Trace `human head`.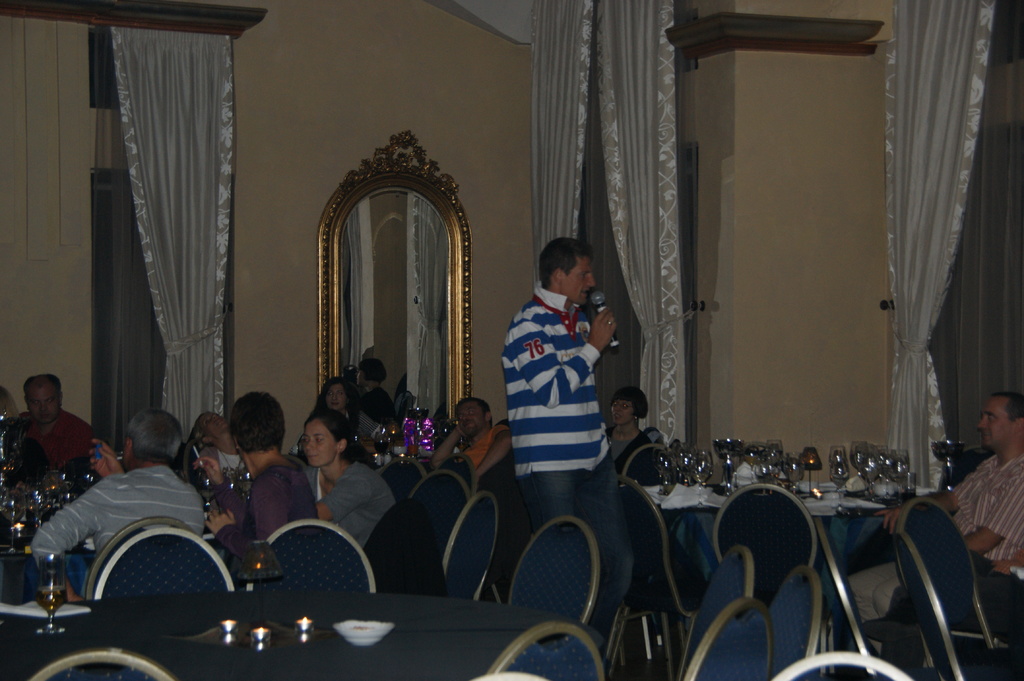
Traced to detection(122, 408, 182, 473).
